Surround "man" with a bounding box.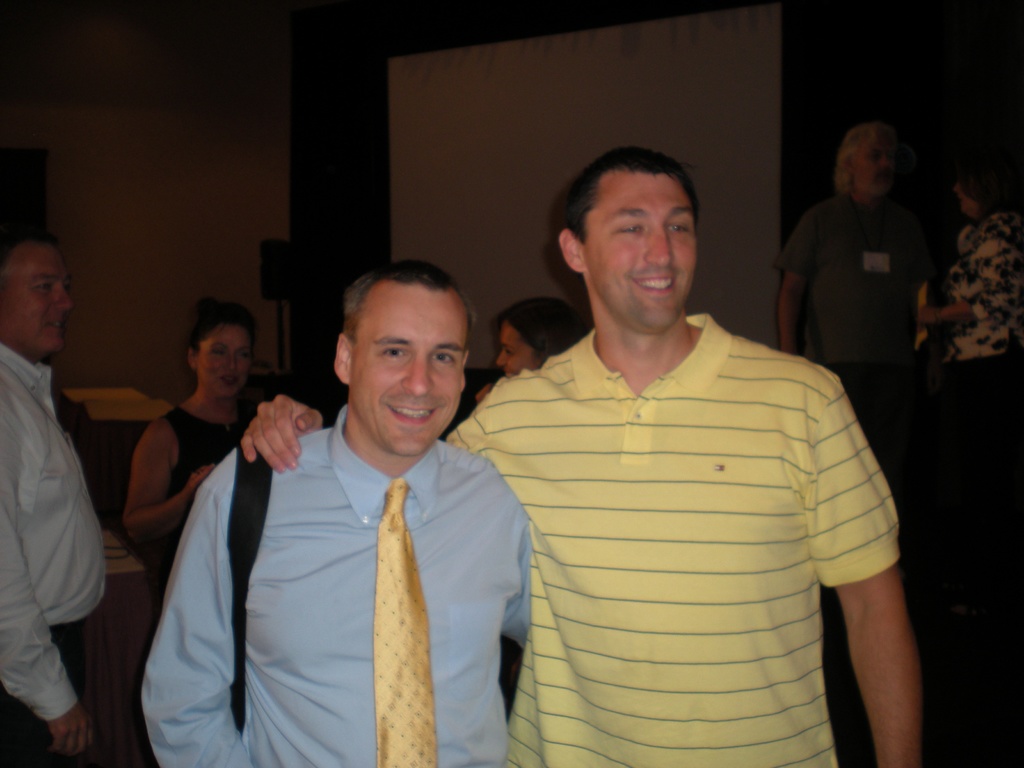
778:122:942:365.
